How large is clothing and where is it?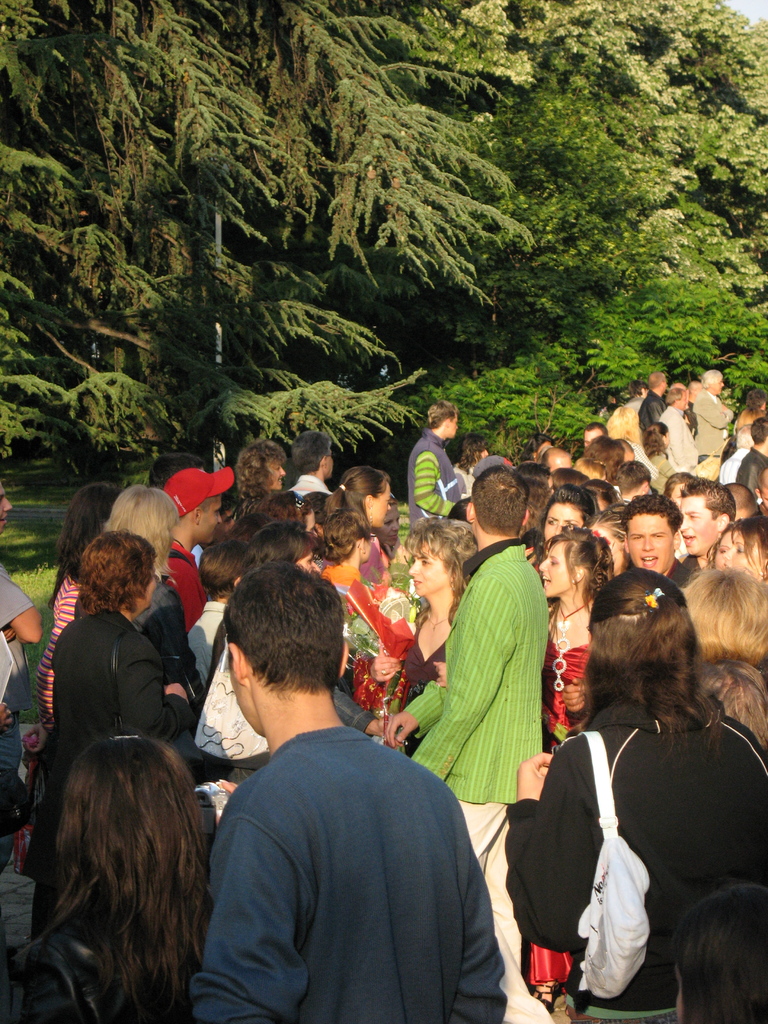
Bounding box: bbox=[422, 524, 570, 843].
